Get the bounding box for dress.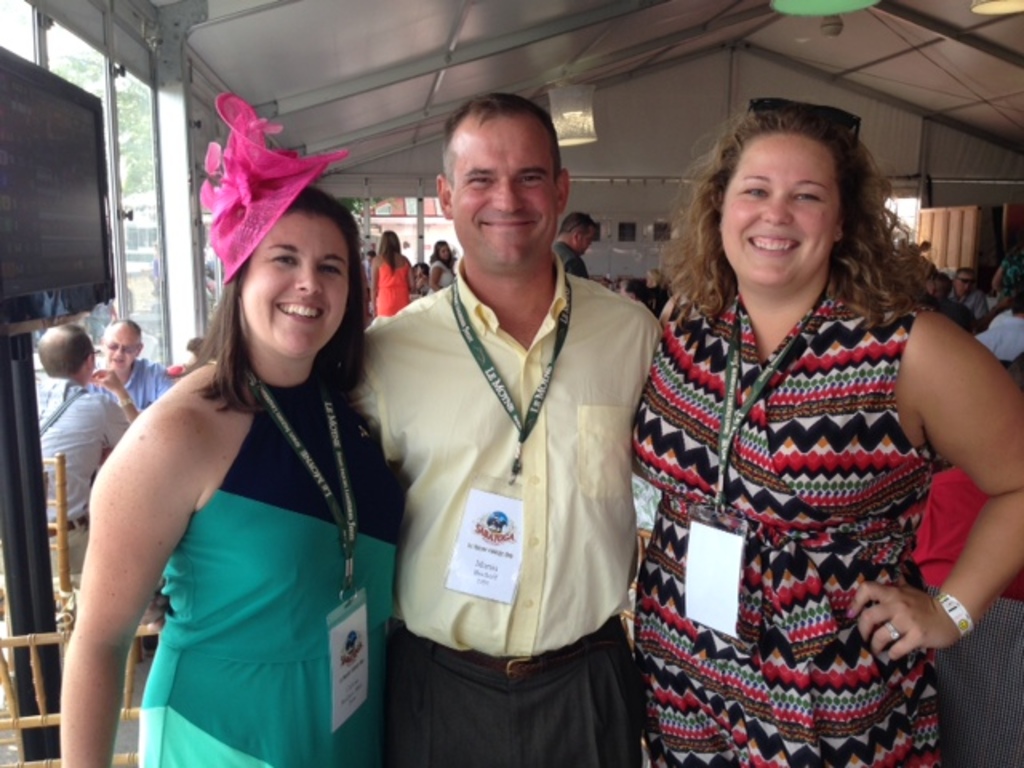
box(138, 381, 402, 766).
